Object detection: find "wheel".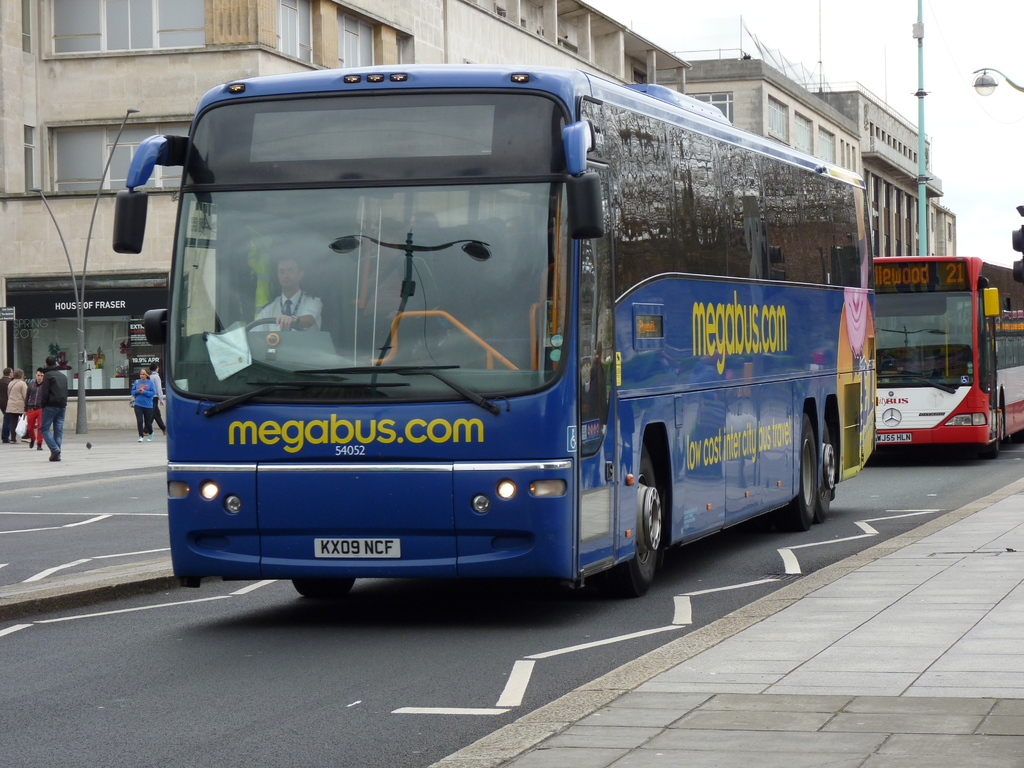
(x1=779, y1=410, x2=820, y2=532).
